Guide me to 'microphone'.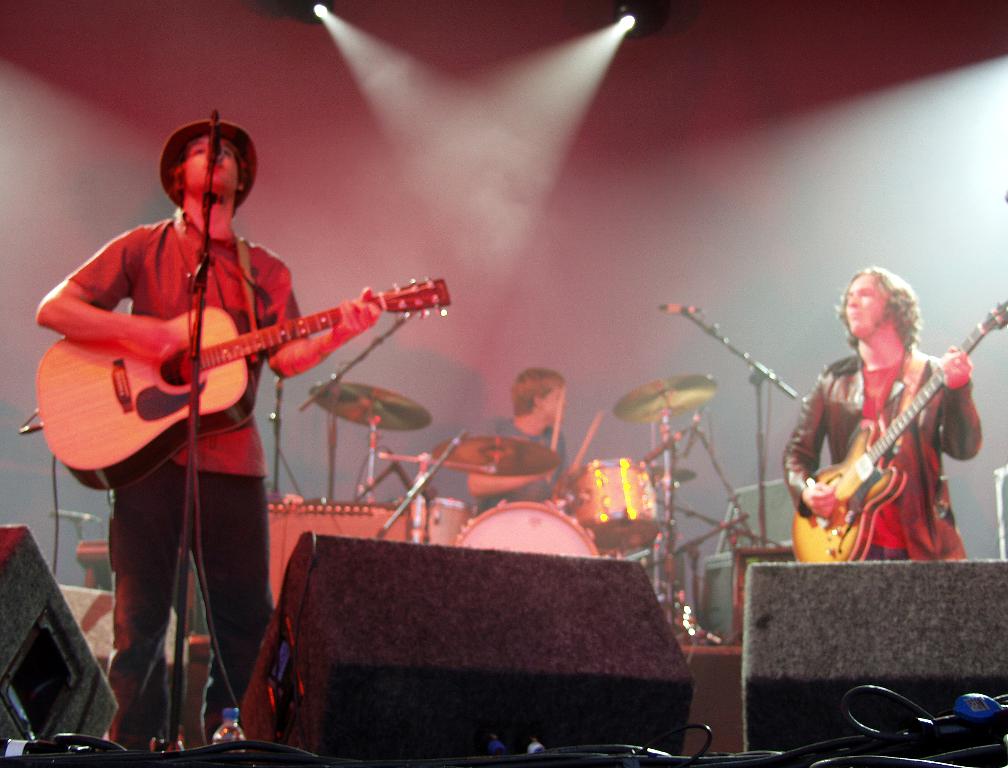
Guidance: BBox(686, 402, 704, 457).
